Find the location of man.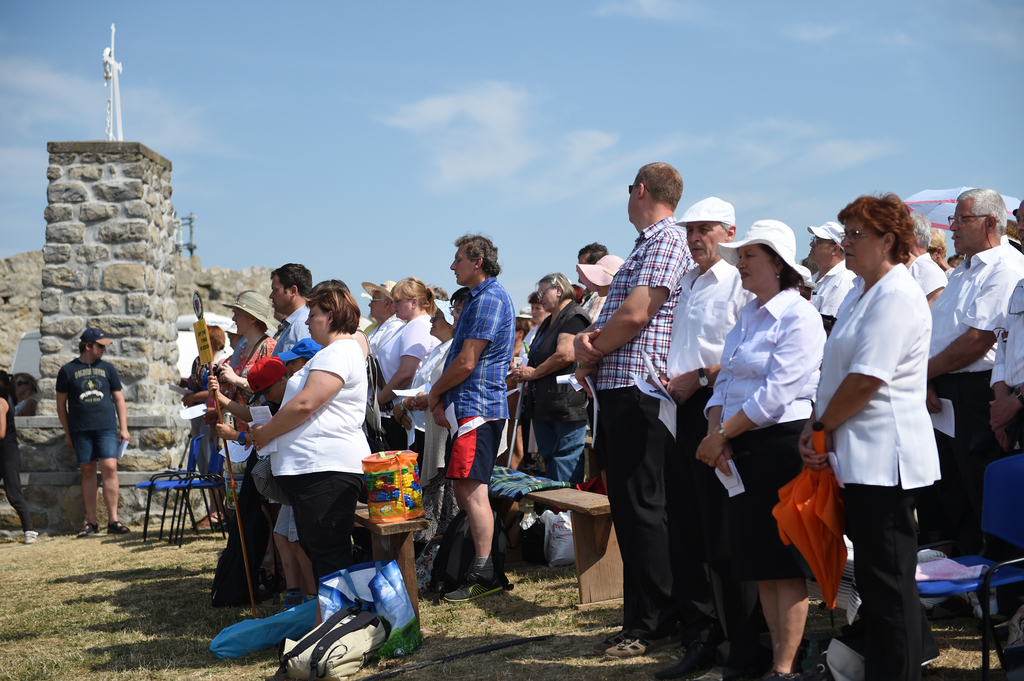
Location: <region>576, 243, 612, 320</region>.
